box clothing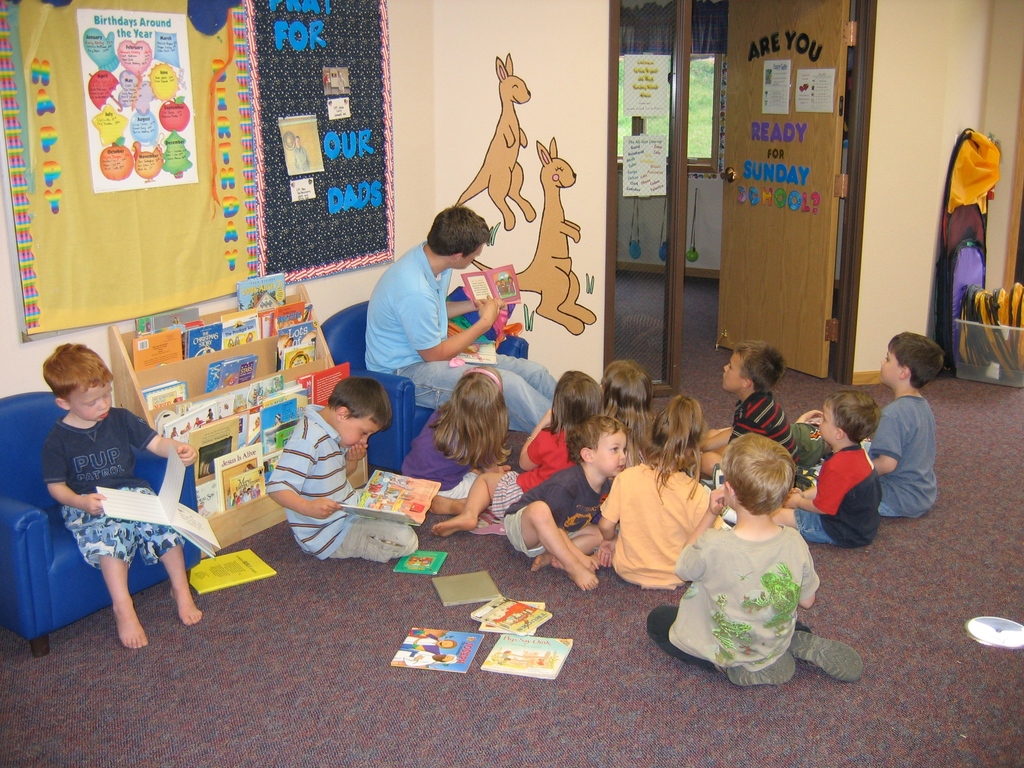
region(44, 404, 186, 563)
